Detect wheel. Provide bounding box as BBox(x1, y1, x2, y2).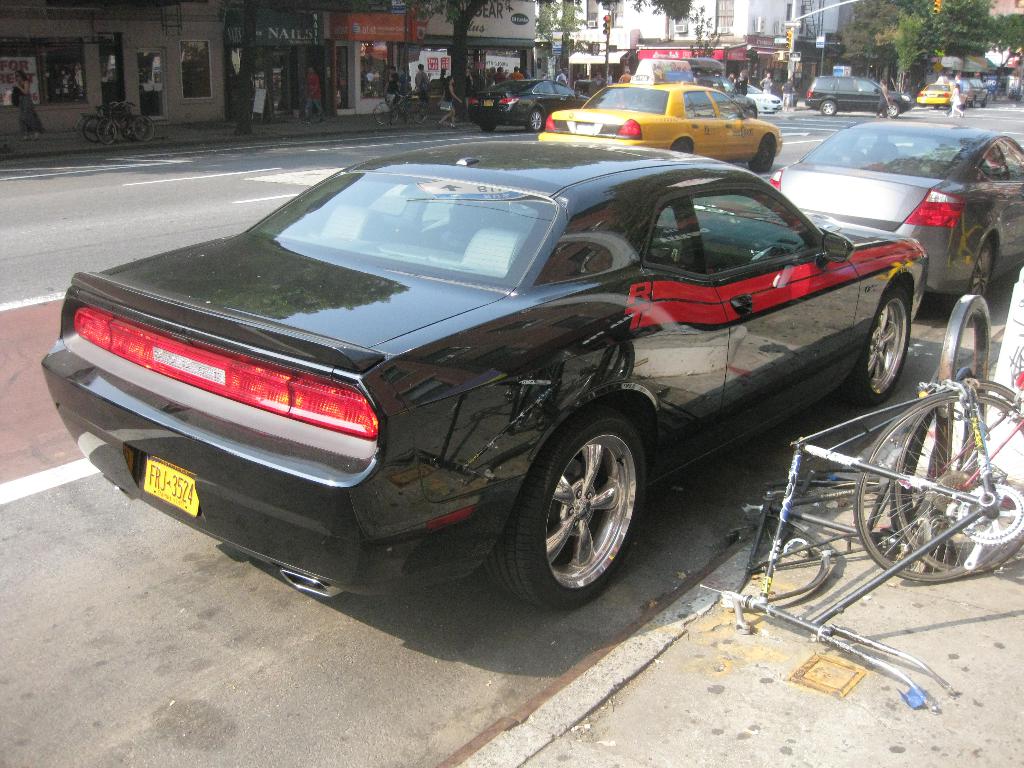
BBox(132, 117, 156, 141).
